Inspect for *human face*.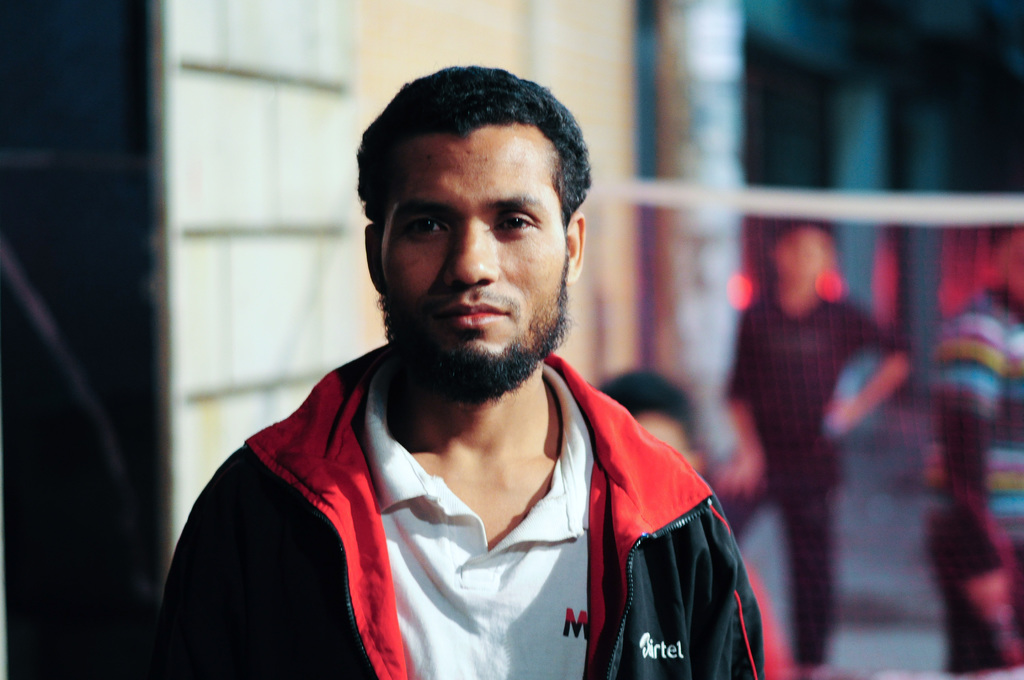
Inspection: locate(376, 120, 566, 400).
